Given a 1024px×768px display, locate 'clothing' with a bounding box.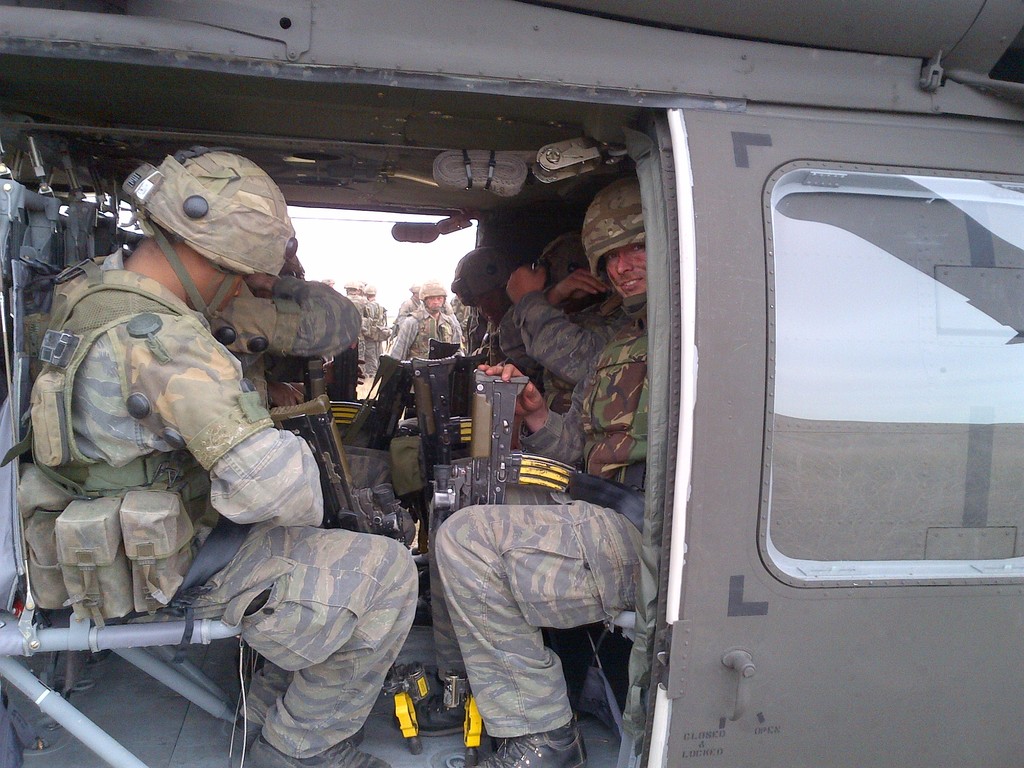
Located: detection(348, 298, 379, 378).
